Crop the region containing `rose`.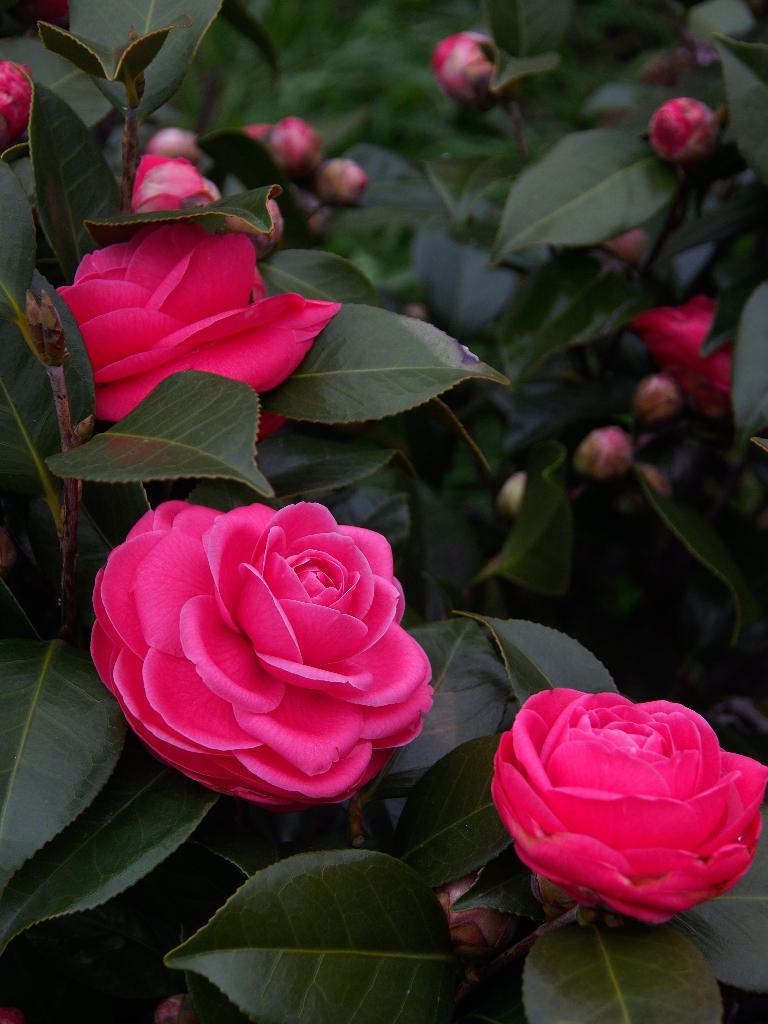
Crop region: 86, 496, 435, 820.
